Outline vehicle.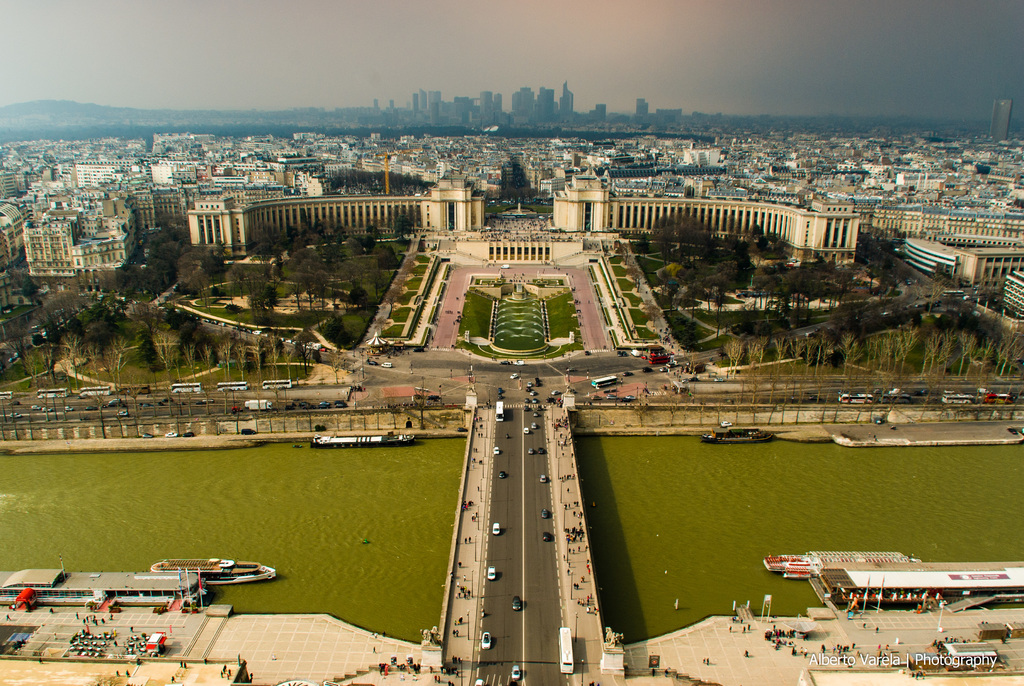
Outline: box(943, 389, 976, 405).
